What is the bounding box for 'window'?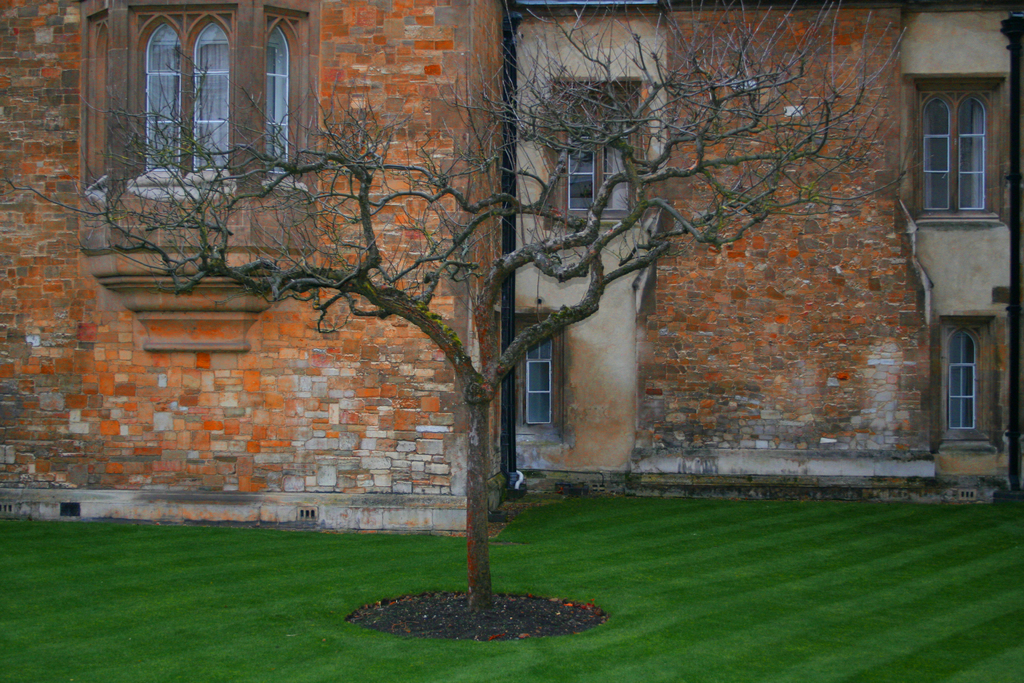
BBox(559, 100, 598, 215).
